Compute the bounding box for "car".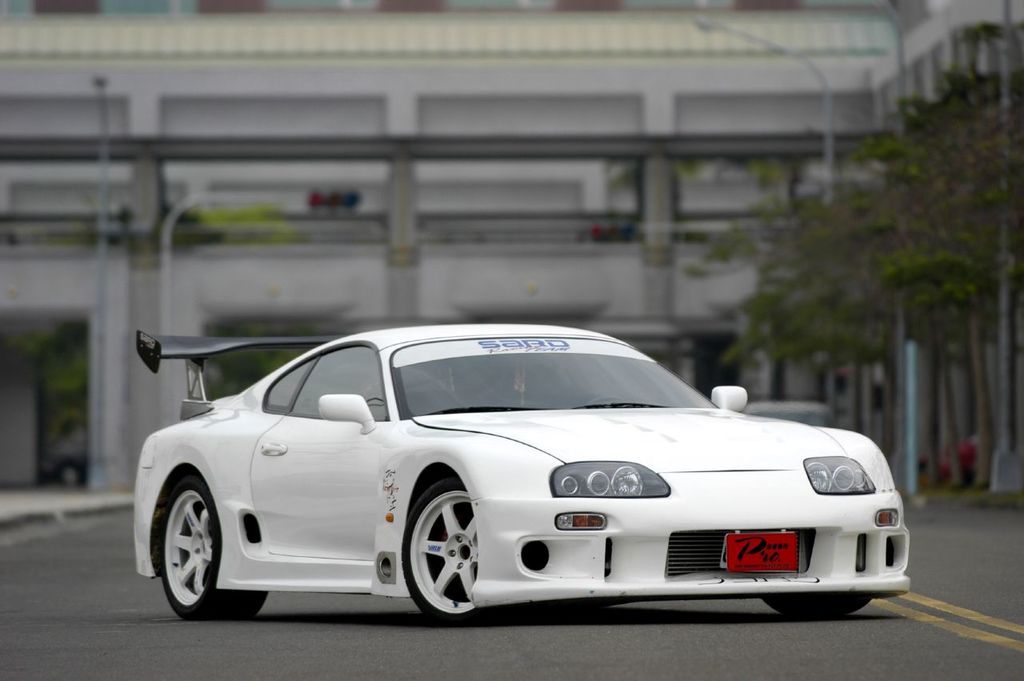
x1=46, y1=416, x2=90, y2=492.
